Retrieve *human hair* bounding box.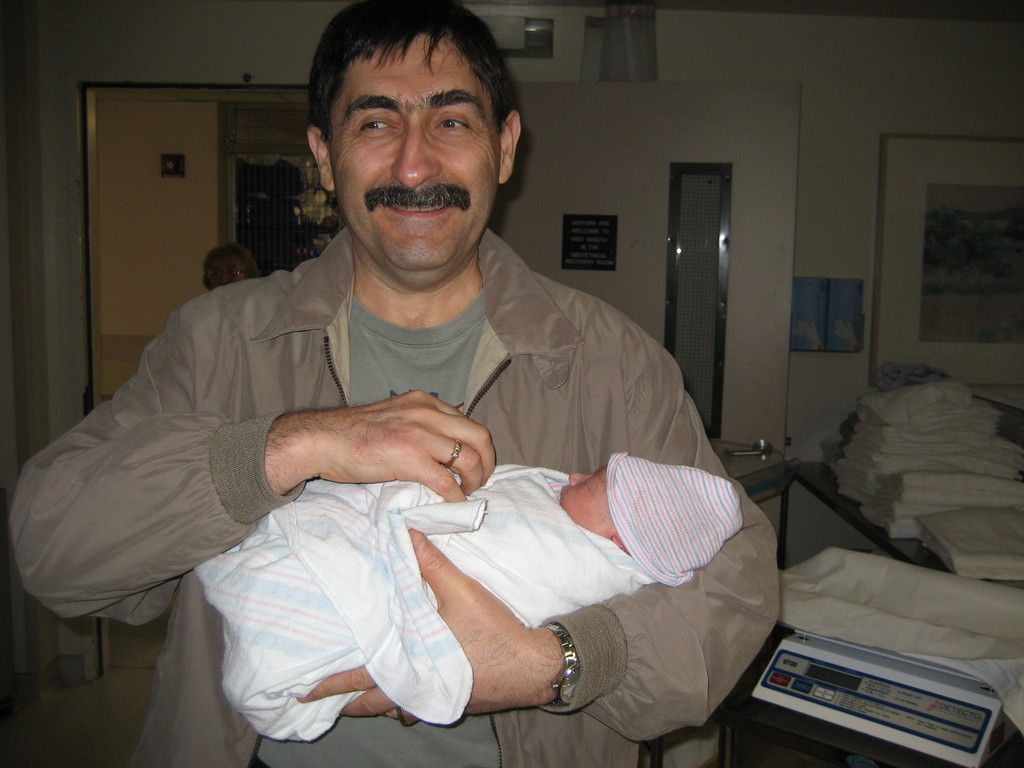
Bounding box: bbox=(307, 0, 519, 133).
